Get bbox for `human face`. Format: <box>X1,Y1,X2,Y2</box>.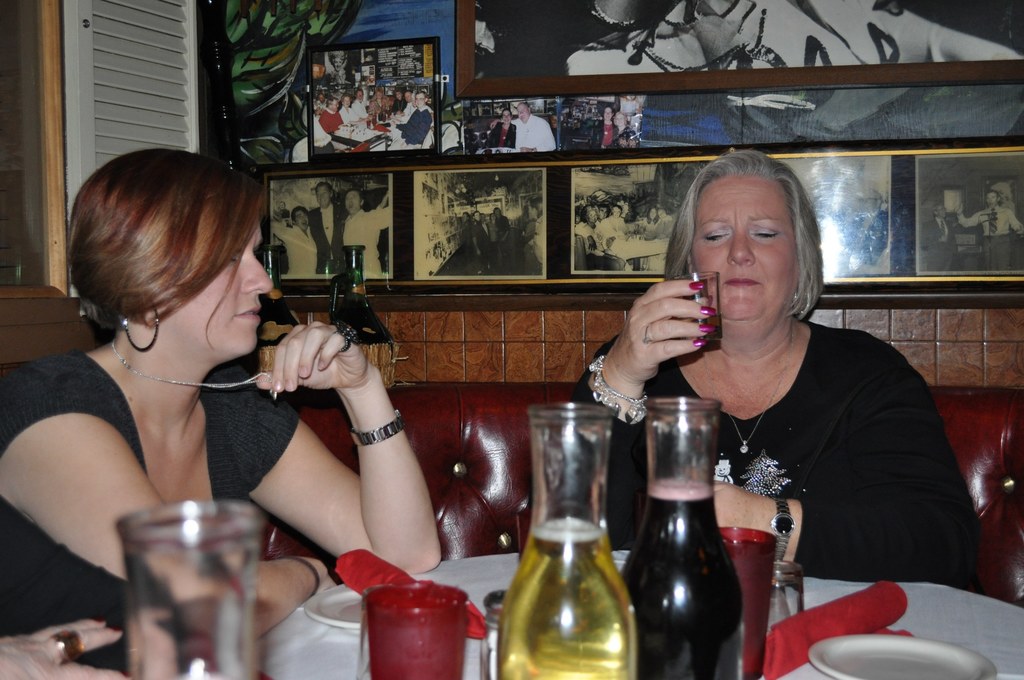
<box>473,212,480,220</box>.
